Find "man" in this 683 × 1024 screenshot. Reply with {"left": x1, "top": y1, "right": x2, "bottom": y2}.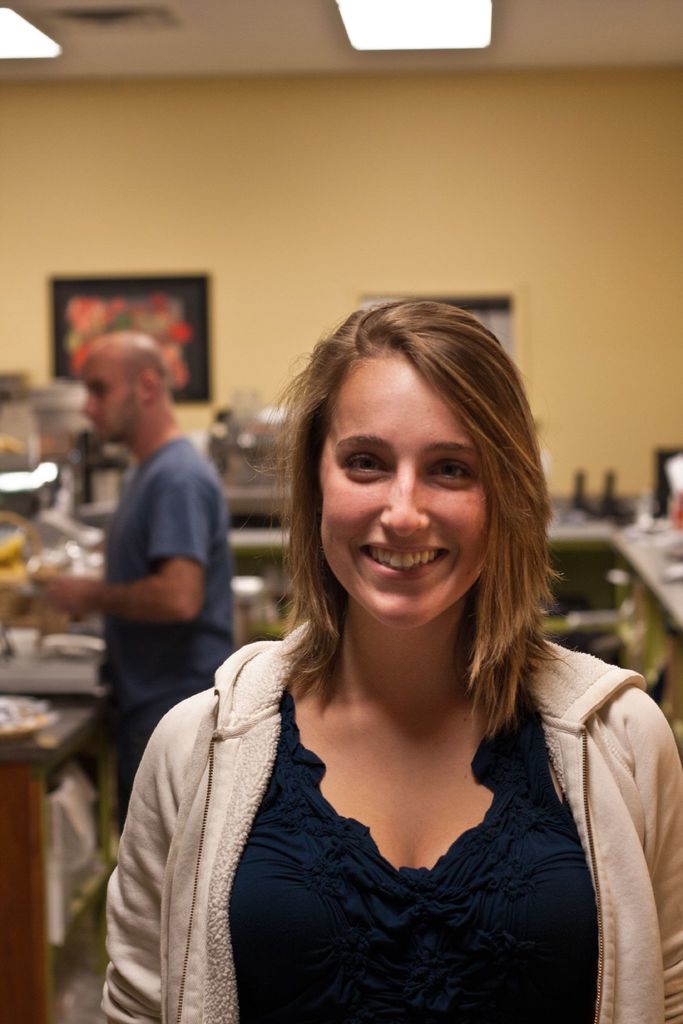
{"left": 41, "top": 345, "right": 266, "bottom": 732}.
